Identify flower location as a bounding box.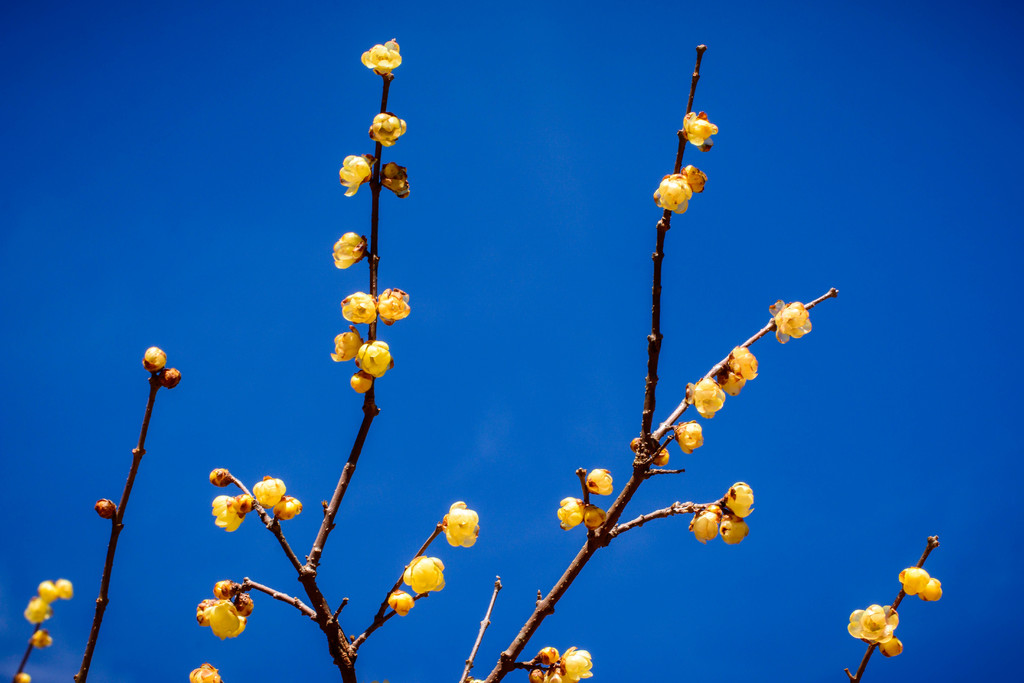
l=586, t=467, r=615, b=493.
